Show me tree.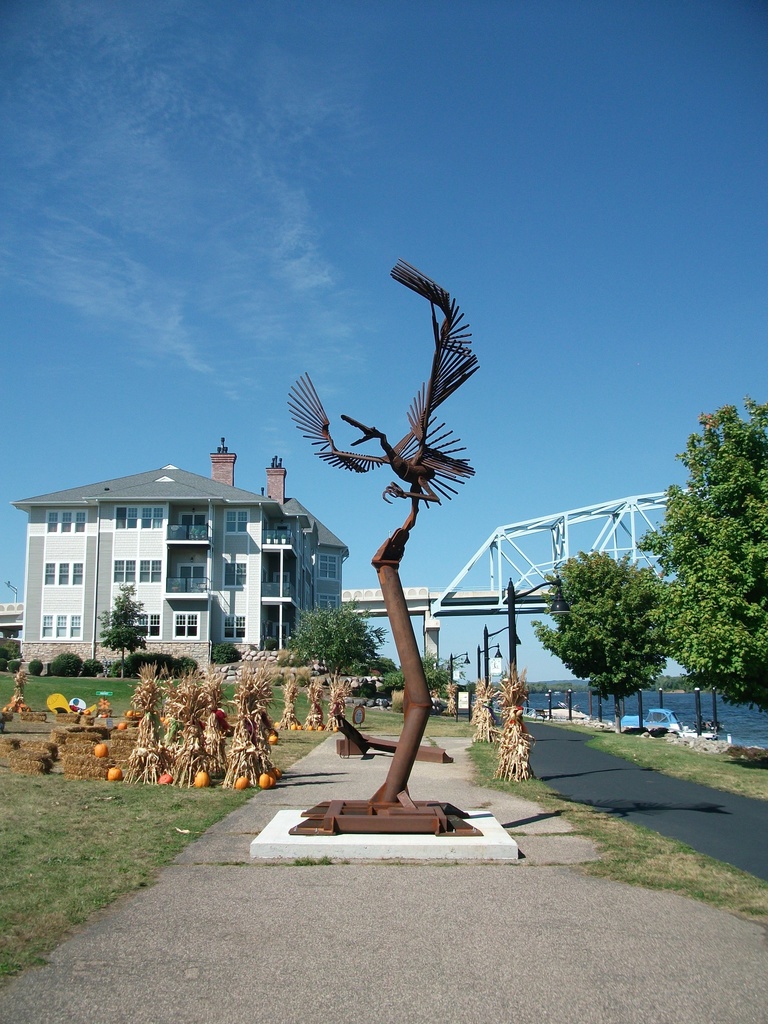
tree is here: region(275, 602, 376, 679).
